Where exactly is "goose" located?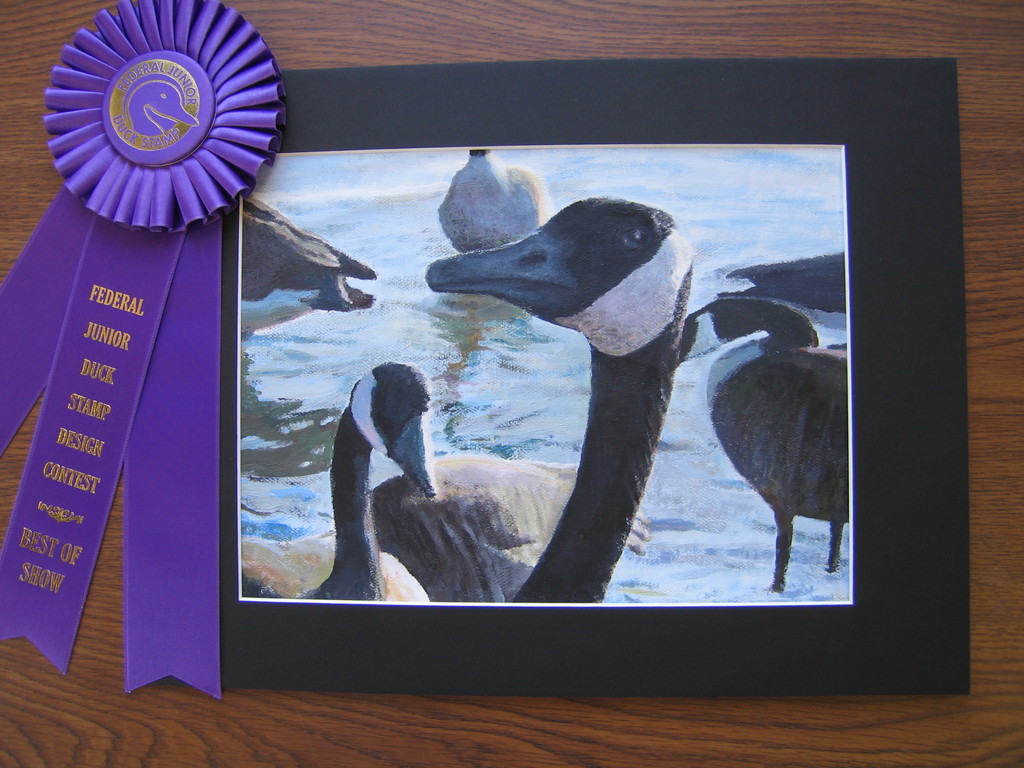
Its bounding box is Rect(239, 360, 440, 598).
